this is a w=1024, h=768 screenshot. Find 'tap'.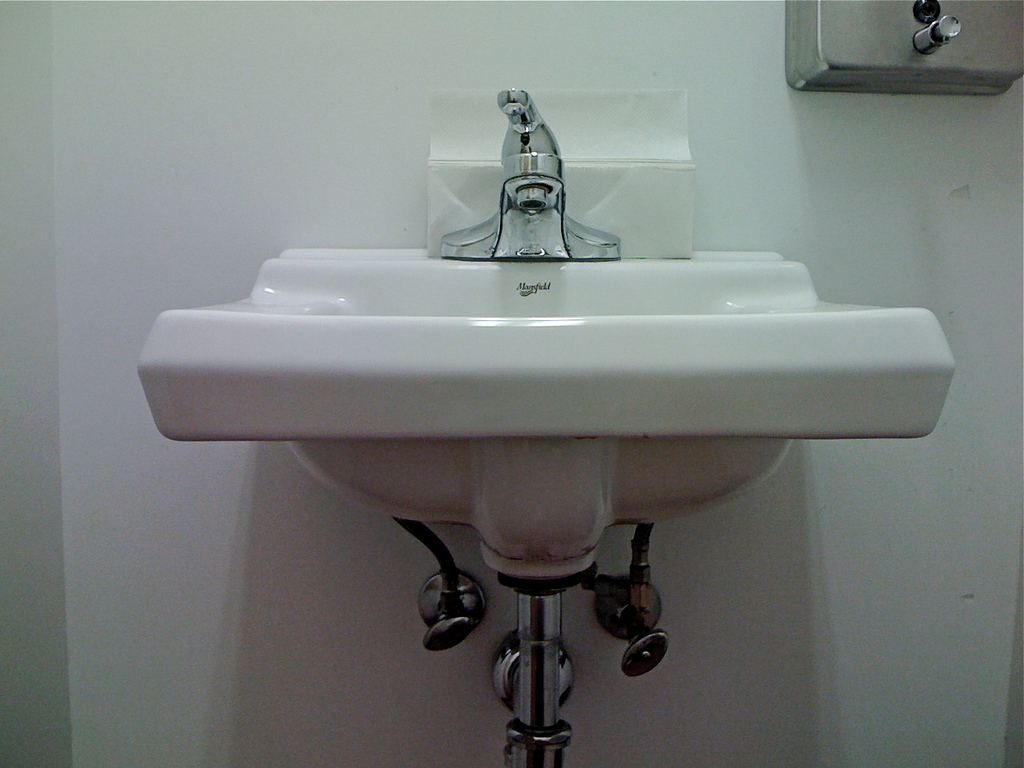
Bounding box: (444, 81, 625, 257).
